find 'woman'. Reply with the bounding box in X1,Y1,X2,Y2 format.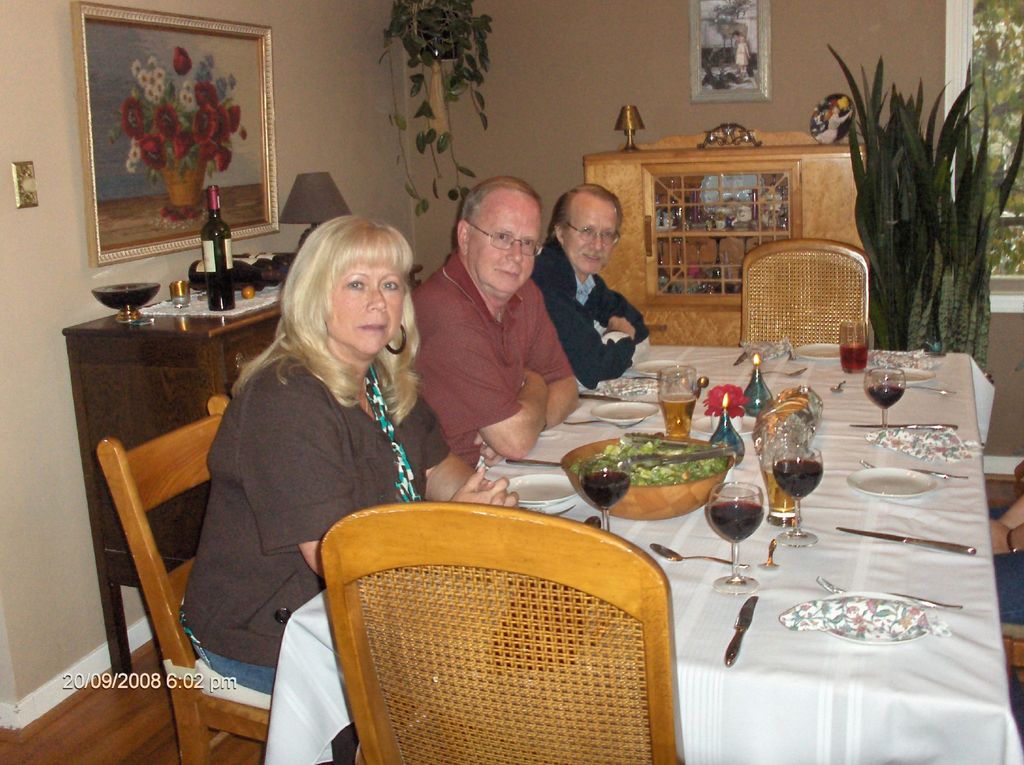
175,206,455,706.
